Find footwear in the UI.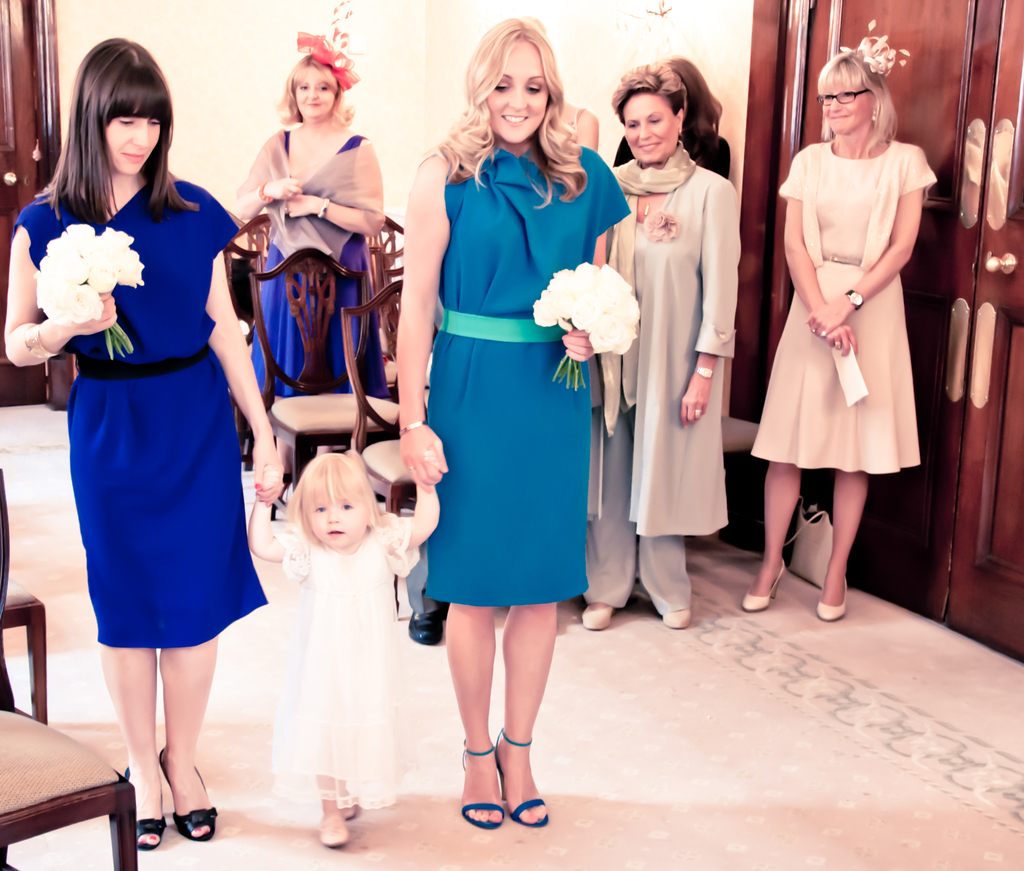
UI element at crop(318, 817, 351, 846).
